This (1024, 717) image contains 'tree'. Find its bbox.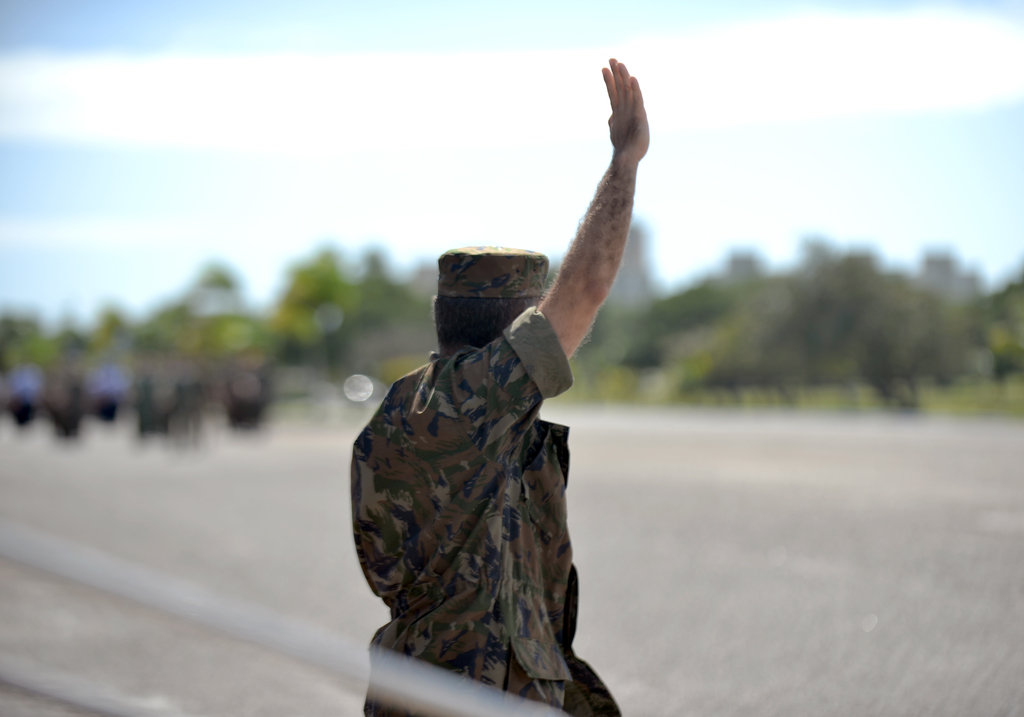
272, 250, 371, 369.
